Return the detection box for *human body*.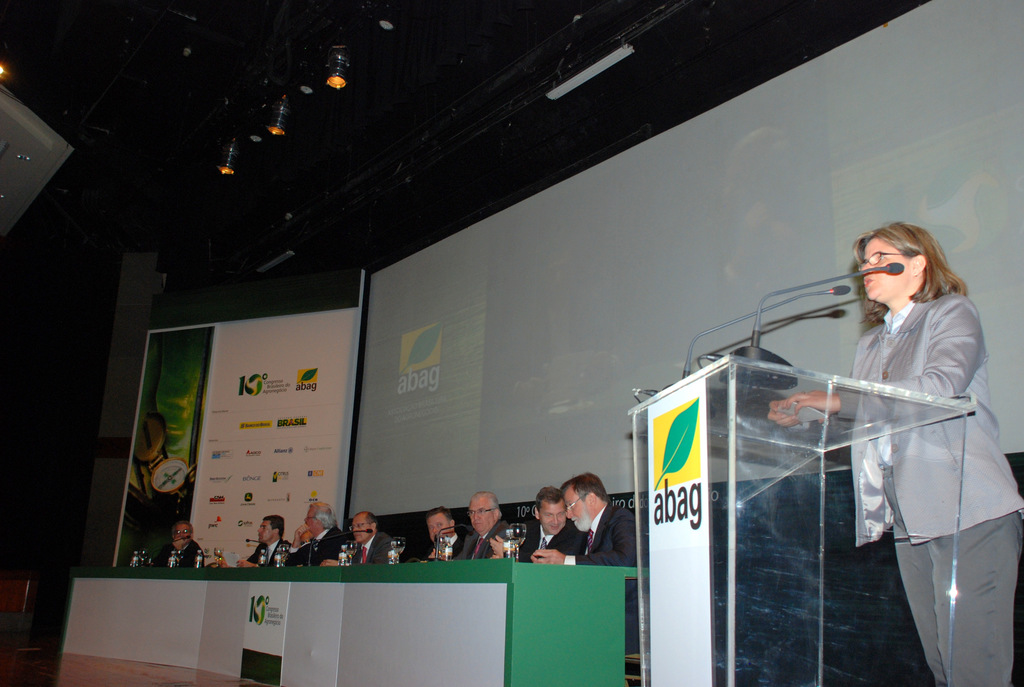
bbox=[420, 523, 477, 562].
